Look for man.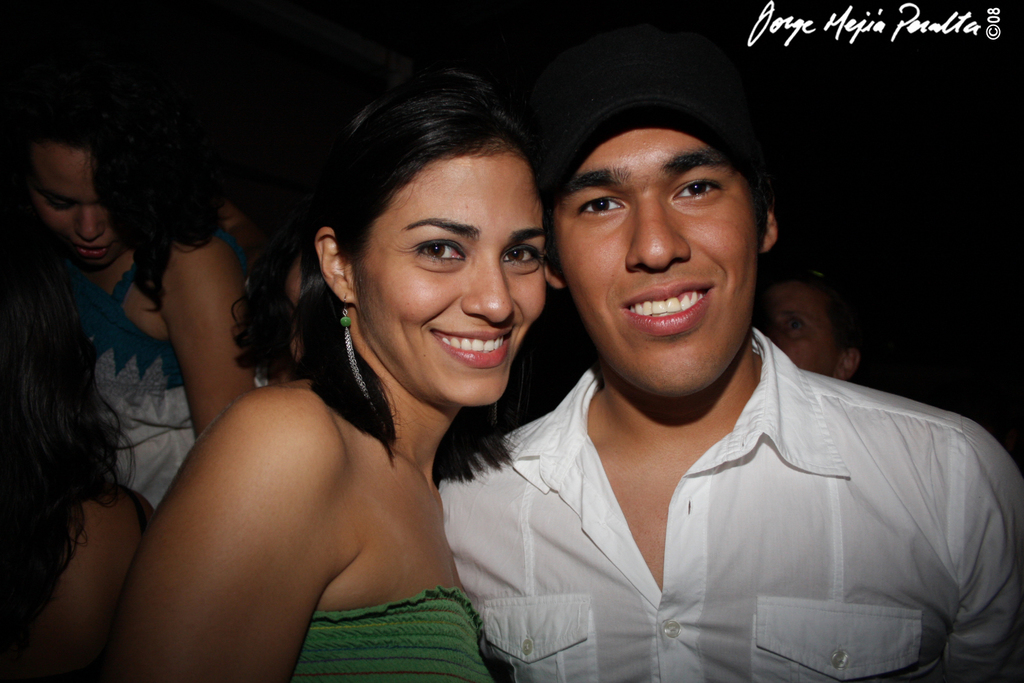
Found: select_region(408, 60, 1006, 669).
